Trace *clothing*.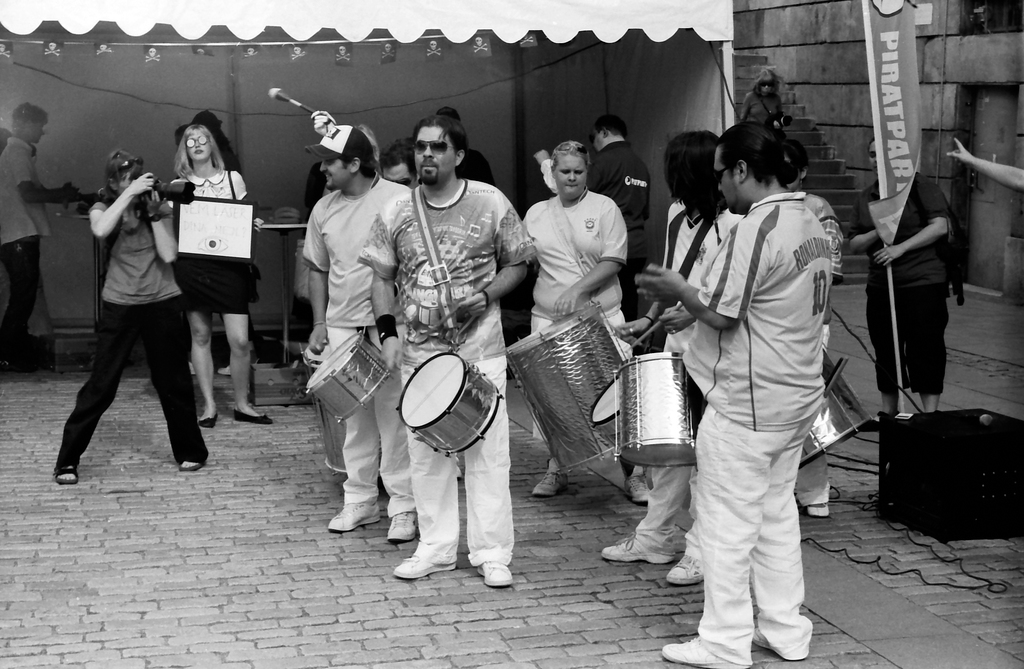
Traced to (671, 133, 858, 650).
